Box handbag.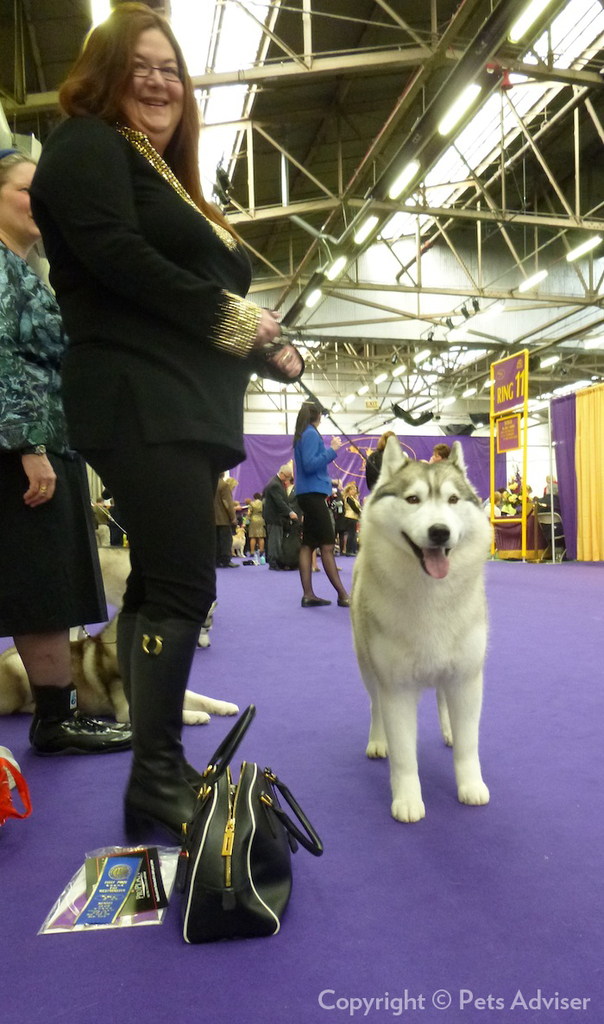
rect(174, 701, 320, 943).
